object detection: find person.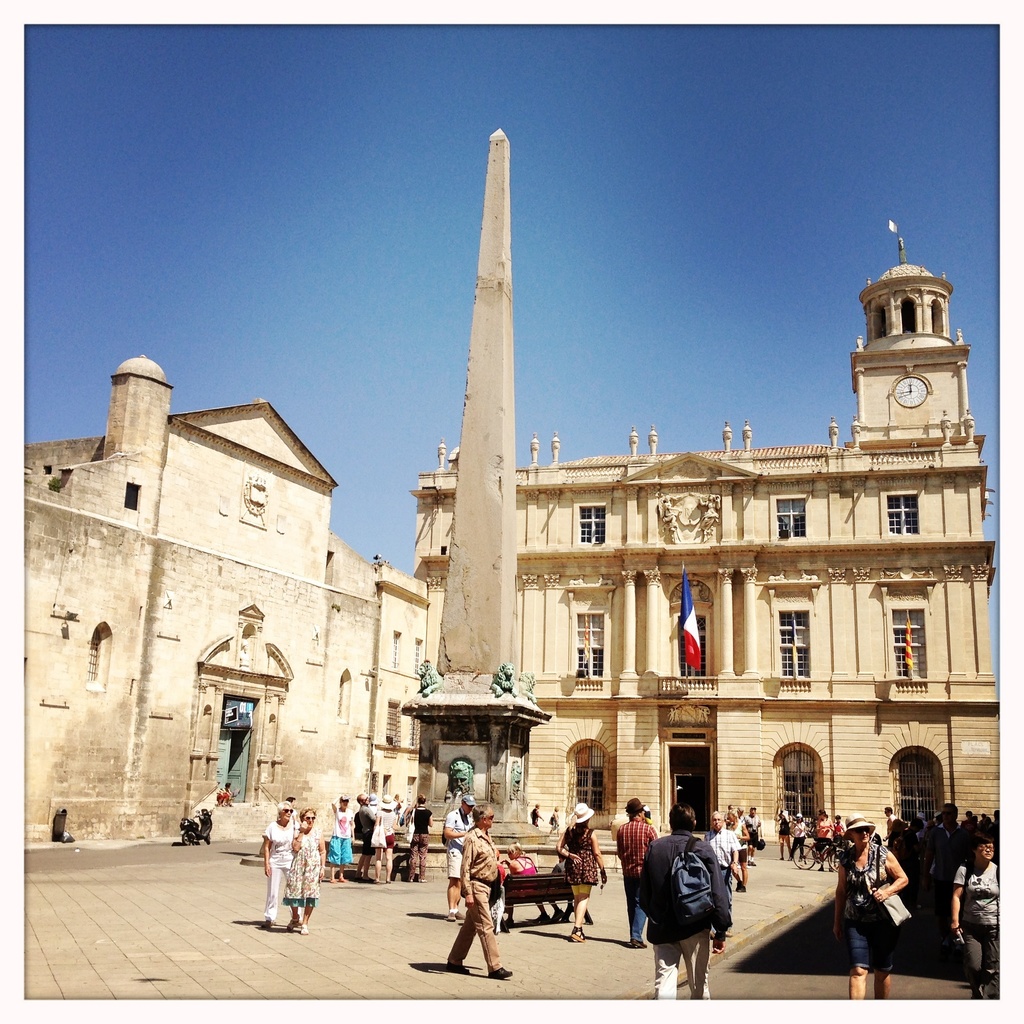
rect(216, 777, 234, 808).
